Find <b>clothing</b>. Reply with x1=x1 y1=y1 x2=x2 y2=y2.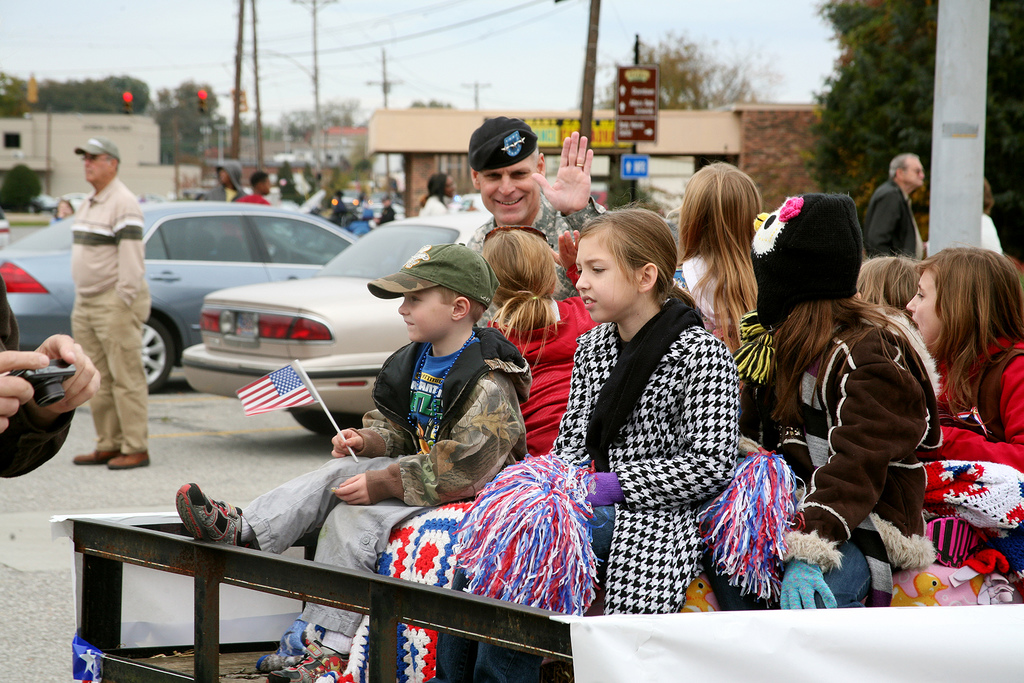
x1=745 y1=297 x2=922 y2=622.
